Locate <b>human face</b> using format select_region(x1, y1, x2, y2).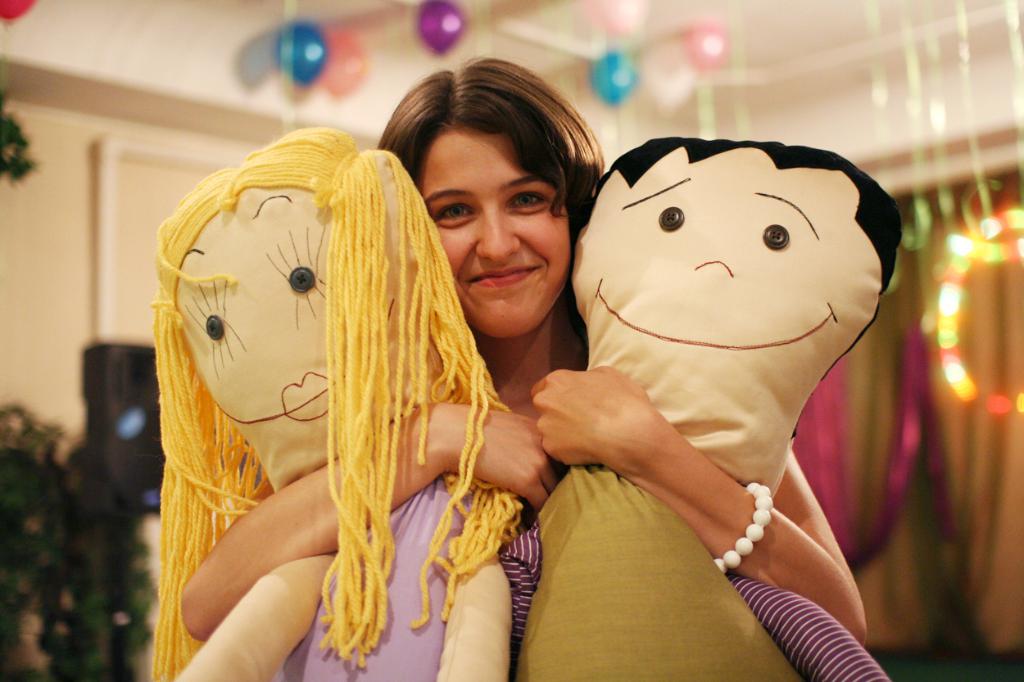
select_region(422, 130, 572, 338).
